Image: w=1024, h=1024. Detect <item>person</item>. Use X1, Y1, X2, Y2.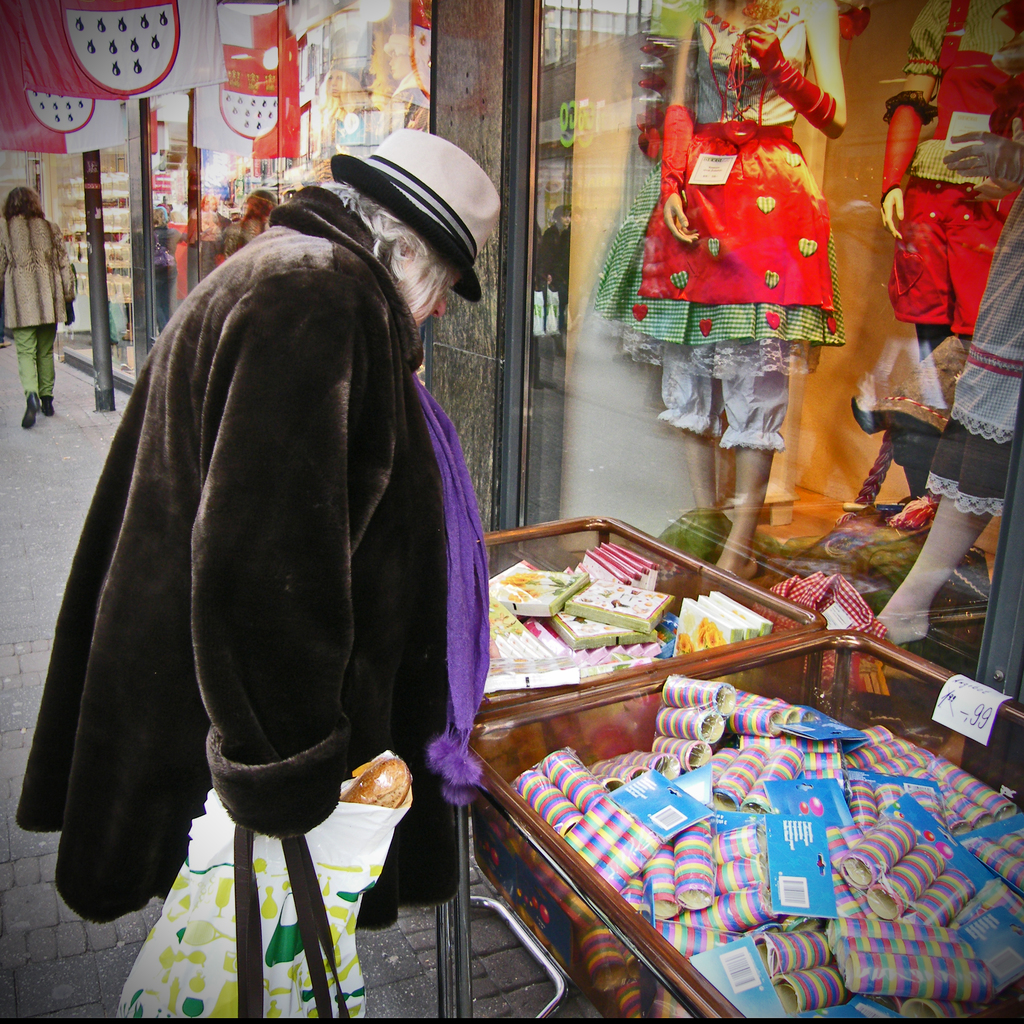
874, 0, 1023, 529.
